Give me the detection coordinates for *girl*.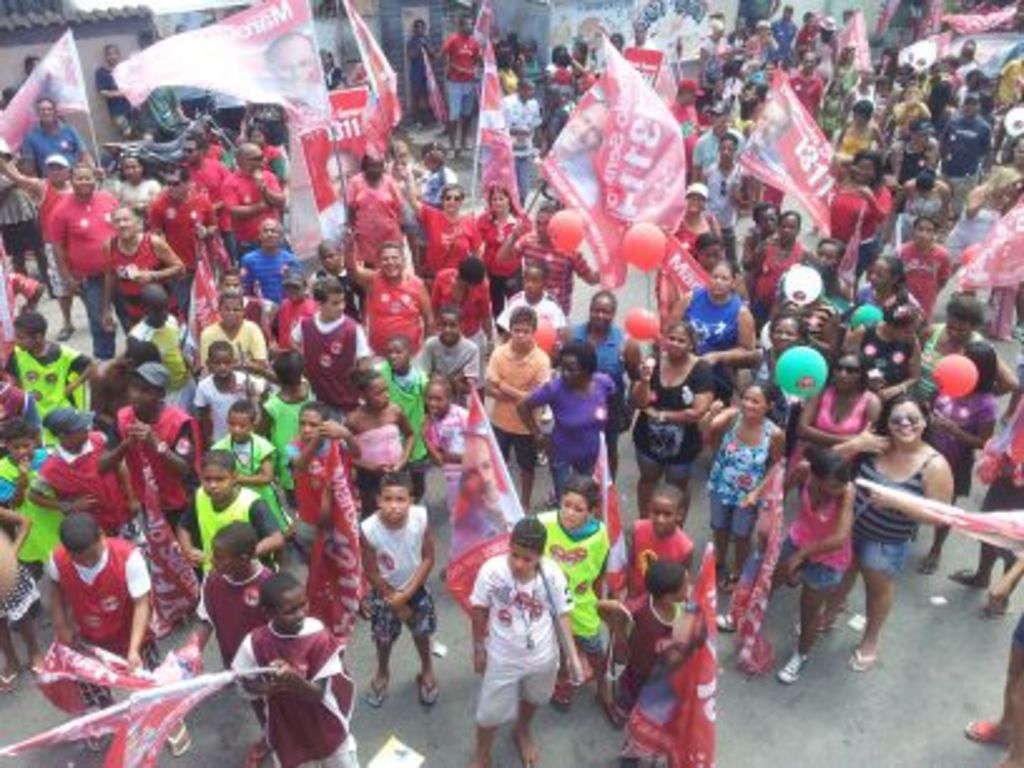
x1=778, y1=452, x2=848, y2=675.
